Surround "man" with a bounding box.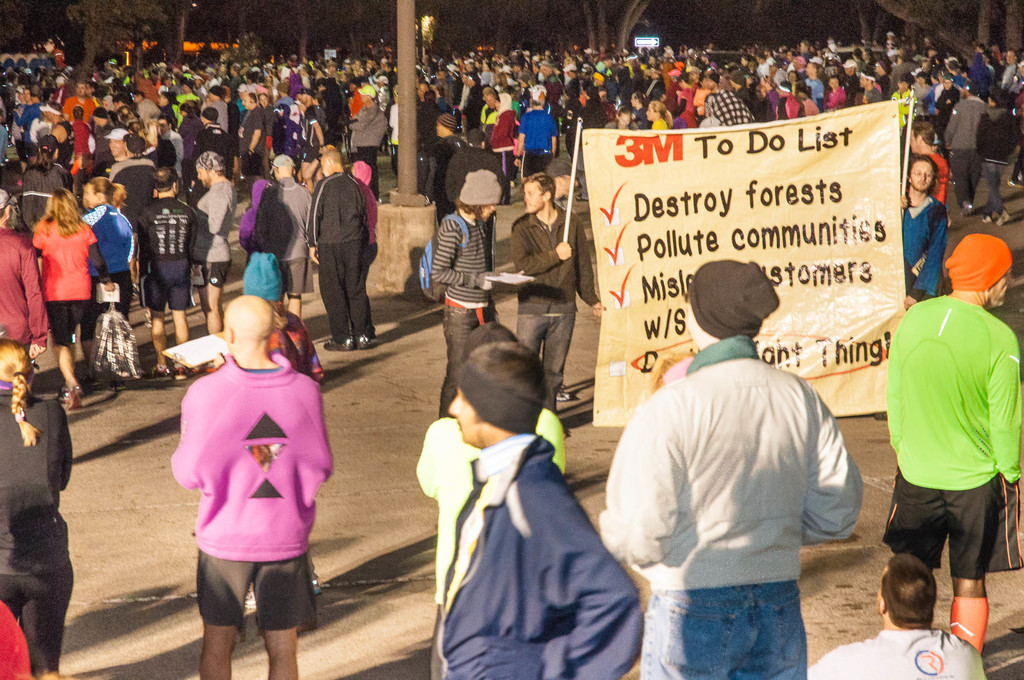
BBox(166, 292, 337, 679).
